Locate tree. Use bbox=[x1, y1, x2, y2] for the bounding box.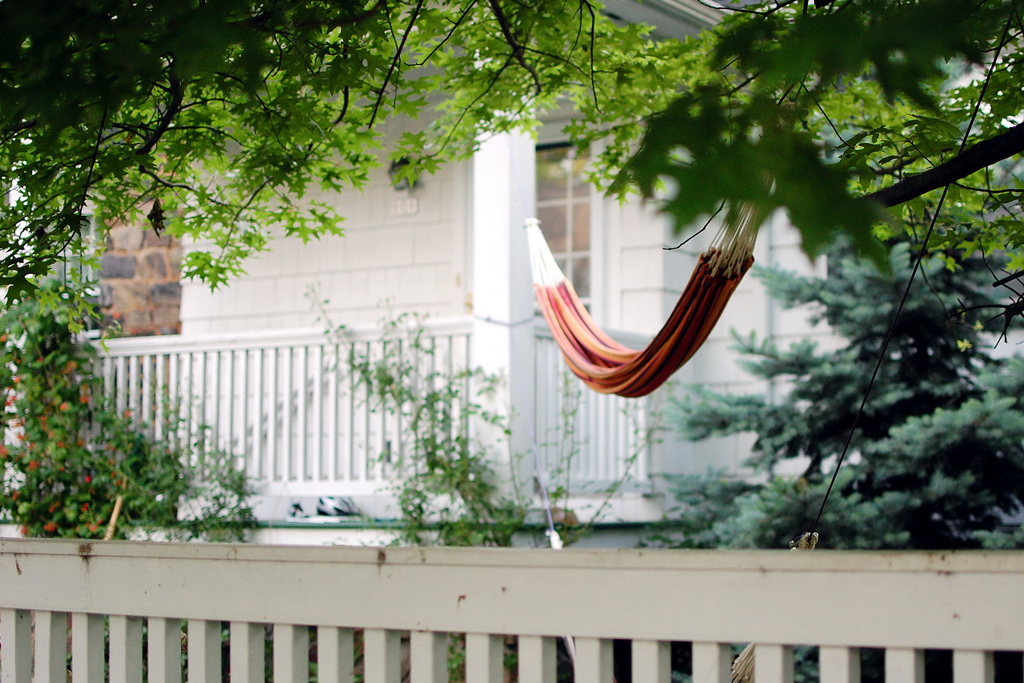
bbox=[61, 0, 945, 546].
